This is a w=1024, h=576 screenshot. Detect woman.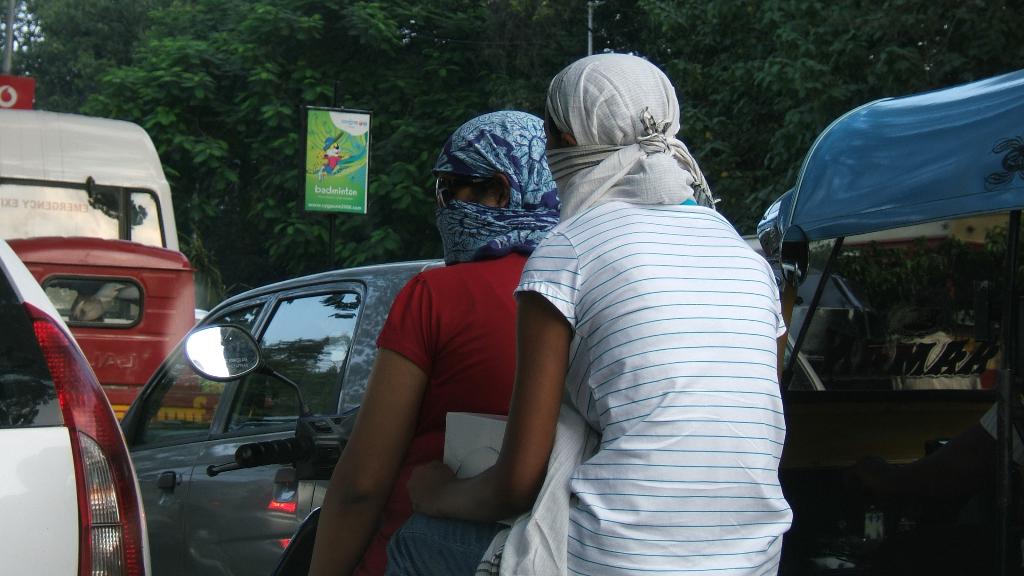
box=[296, 109, 556, 575].
